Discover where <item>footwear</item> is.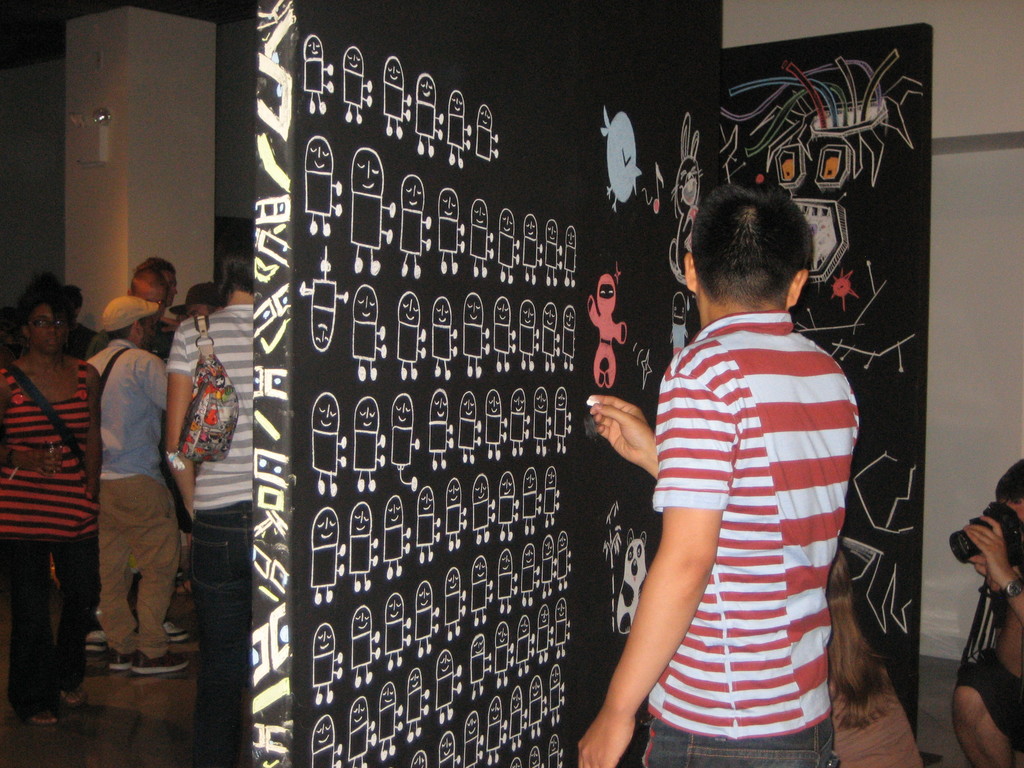
Discovered at 107 651 133 669.
